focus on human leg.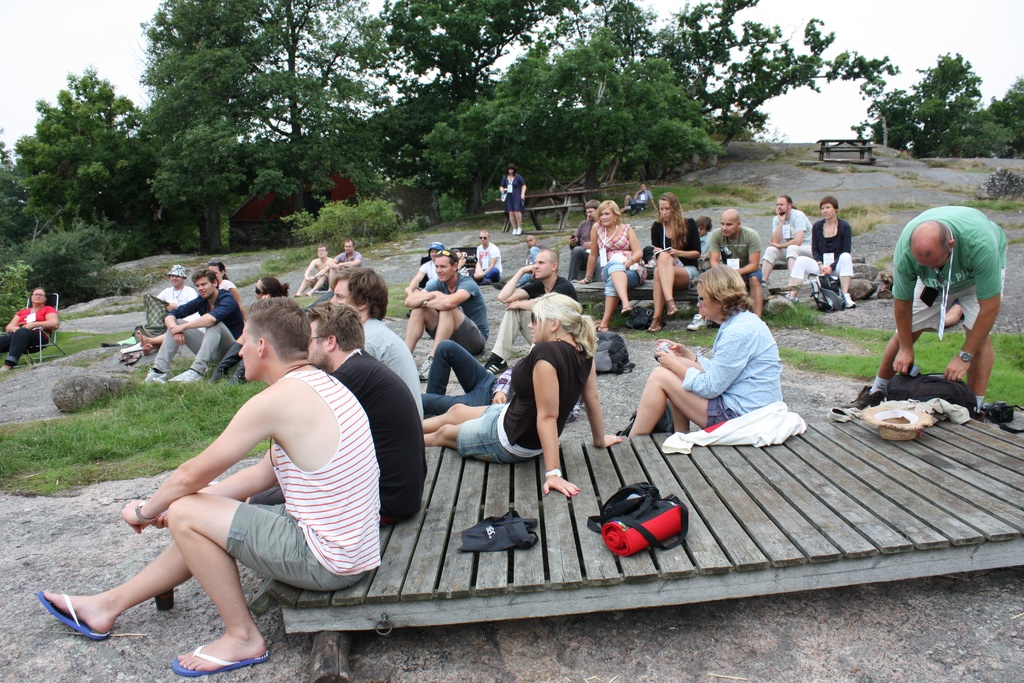
Focused at (x1=765, y1=243, x2=785, y2=277).
